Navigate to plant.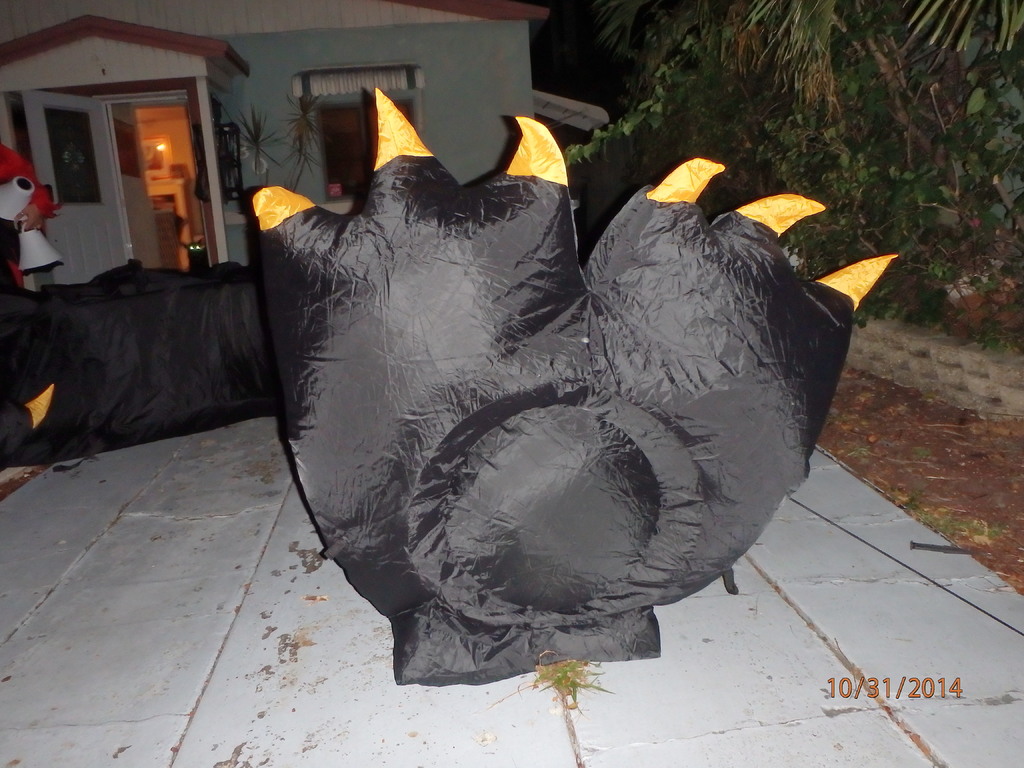
Navigation target: [233,93,324,195].
